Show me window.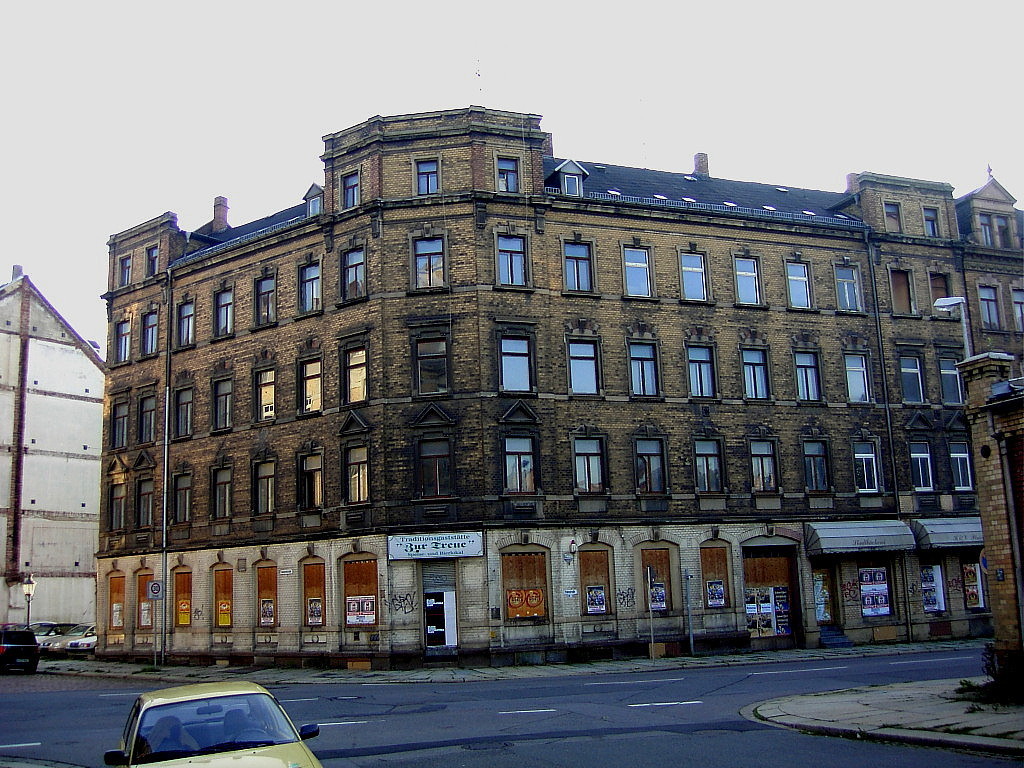
window is here: (x1=545, y1=229, x2=603, y2=298).
